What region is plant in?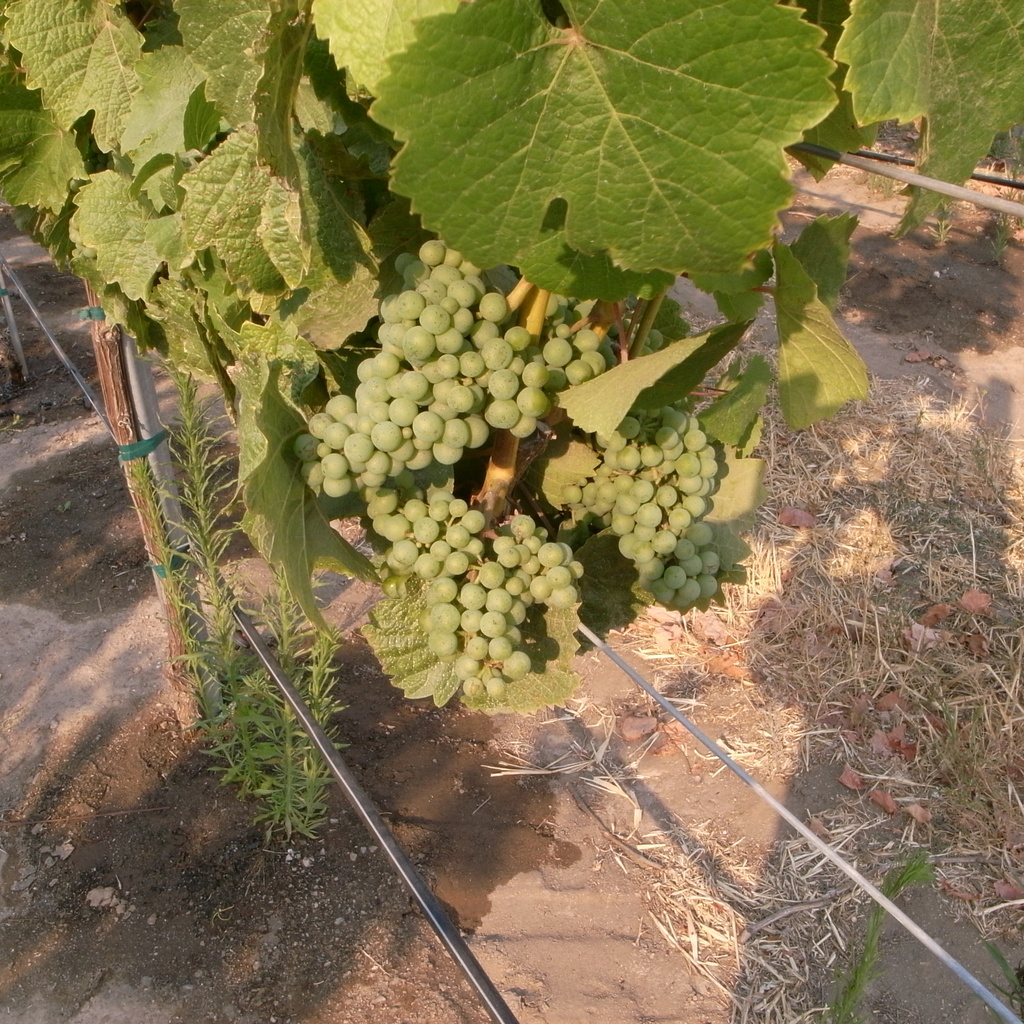
(987,132,1023,177).
